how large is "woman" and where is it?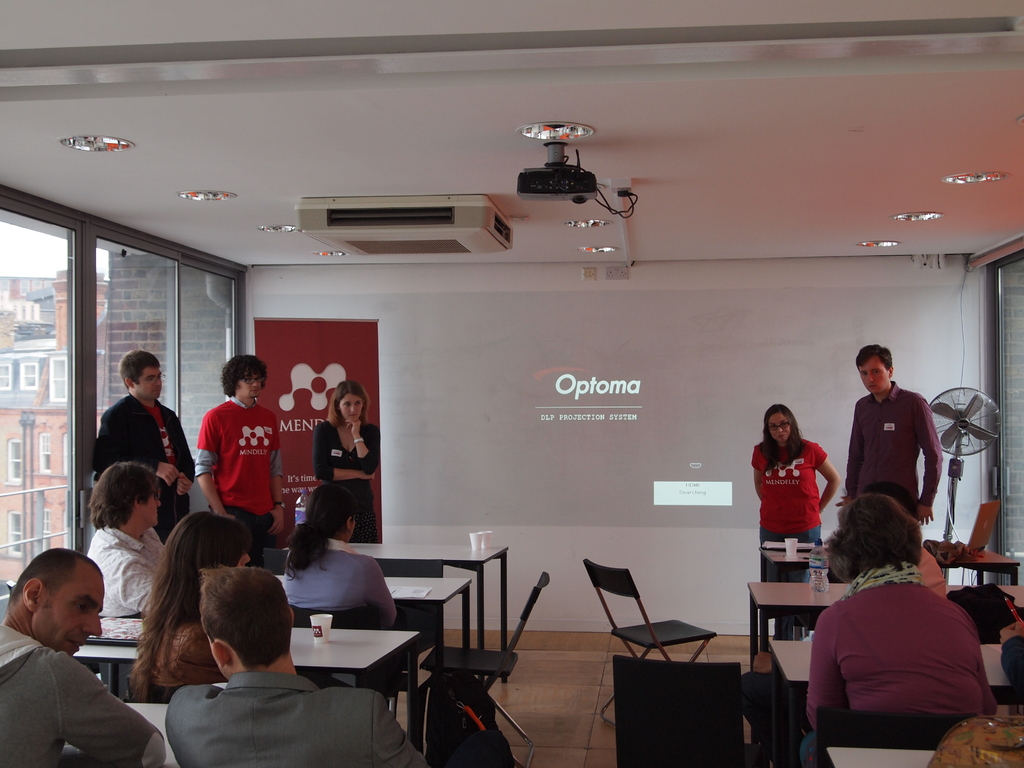
Bounding box: crop(99, 521, 292, 719).
